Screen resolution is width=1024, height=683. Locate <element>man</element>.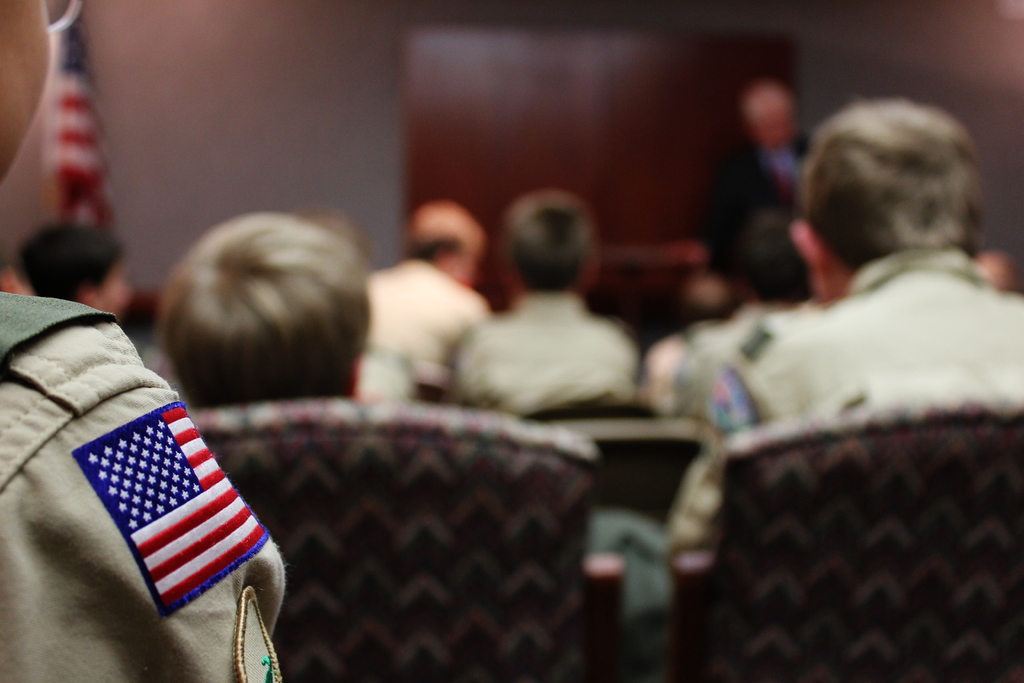
(462, 192, 639, 413).
